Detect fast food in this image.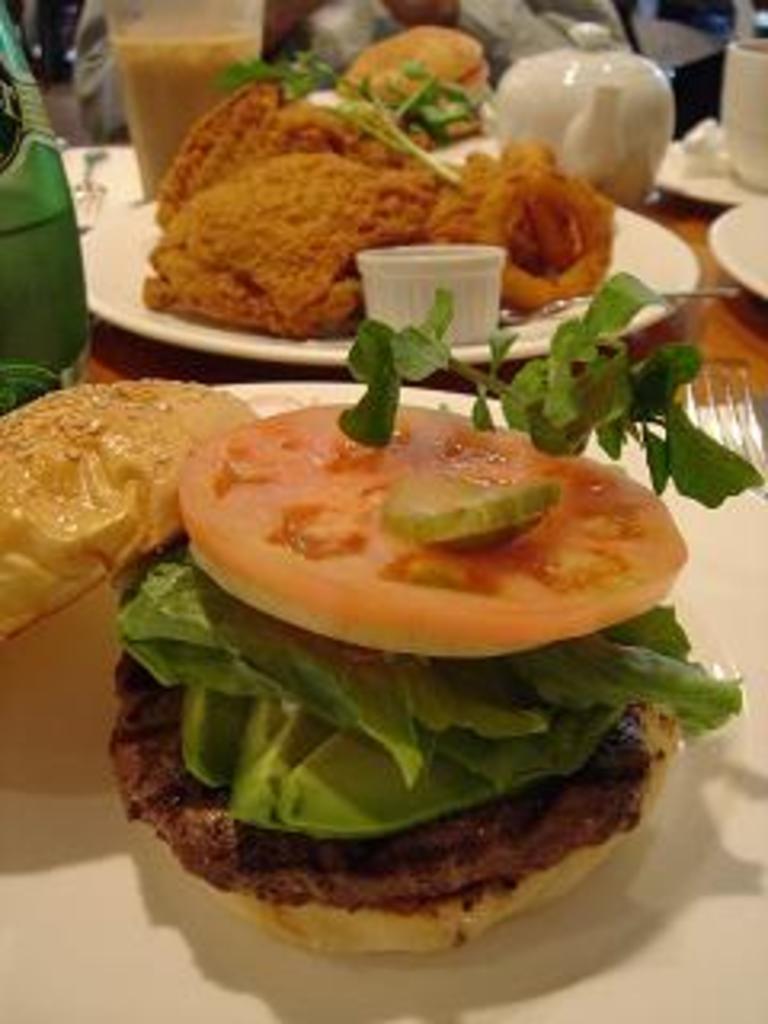
Detection: locate(141, 67, 608, 333).
